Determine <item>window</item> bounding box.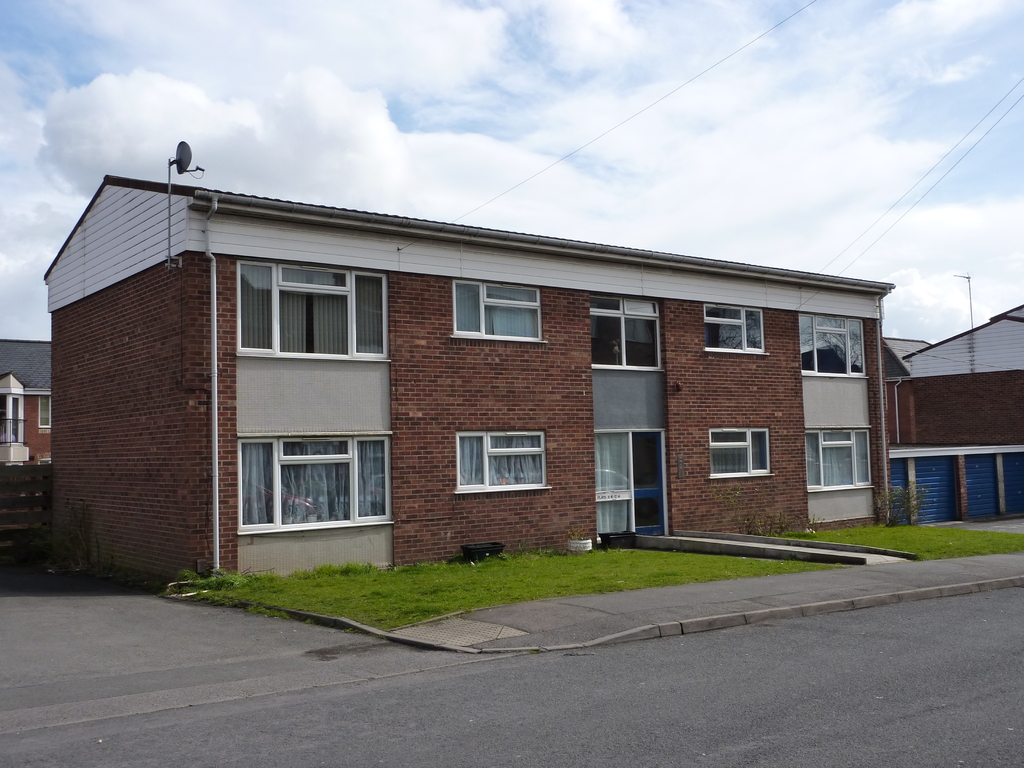
Determined: [242,435,391,526].
